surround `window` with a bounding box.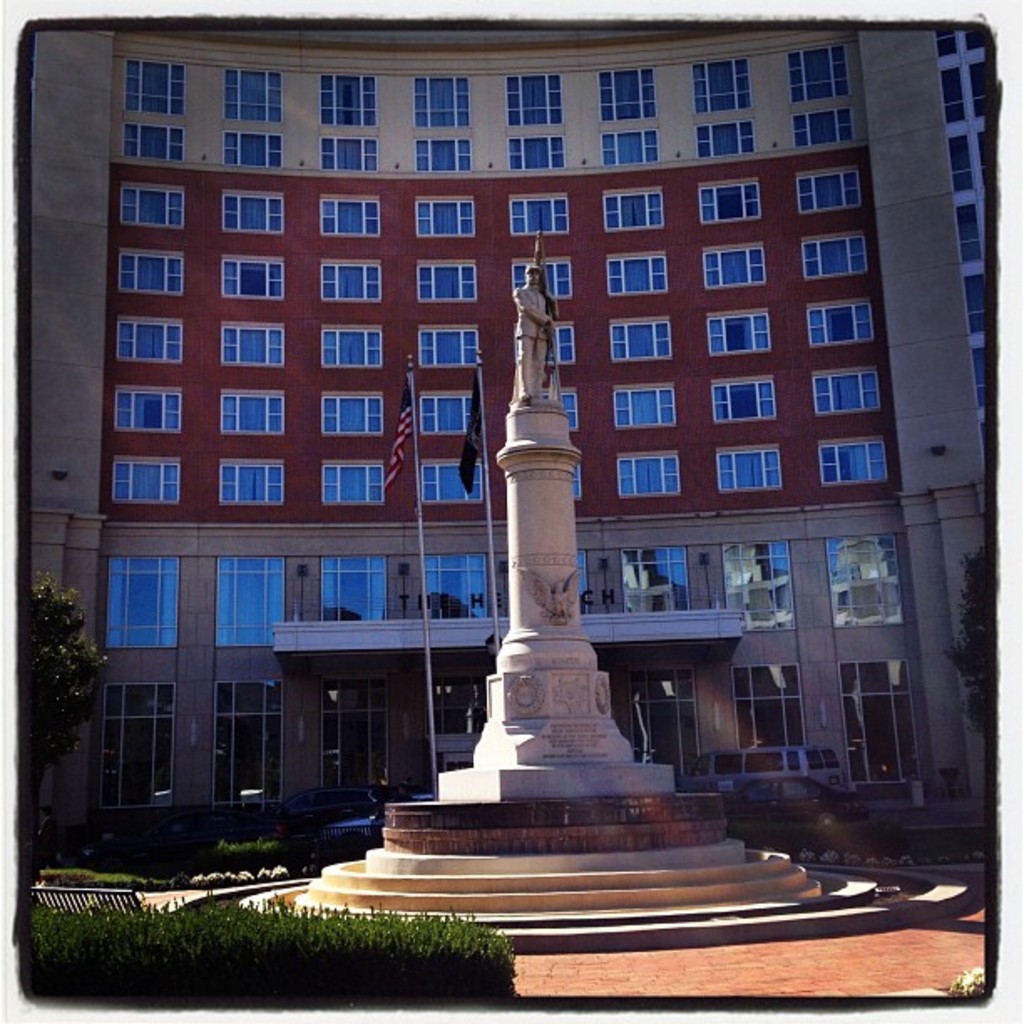
(left=315, top=458, right=385, bottom=509).
